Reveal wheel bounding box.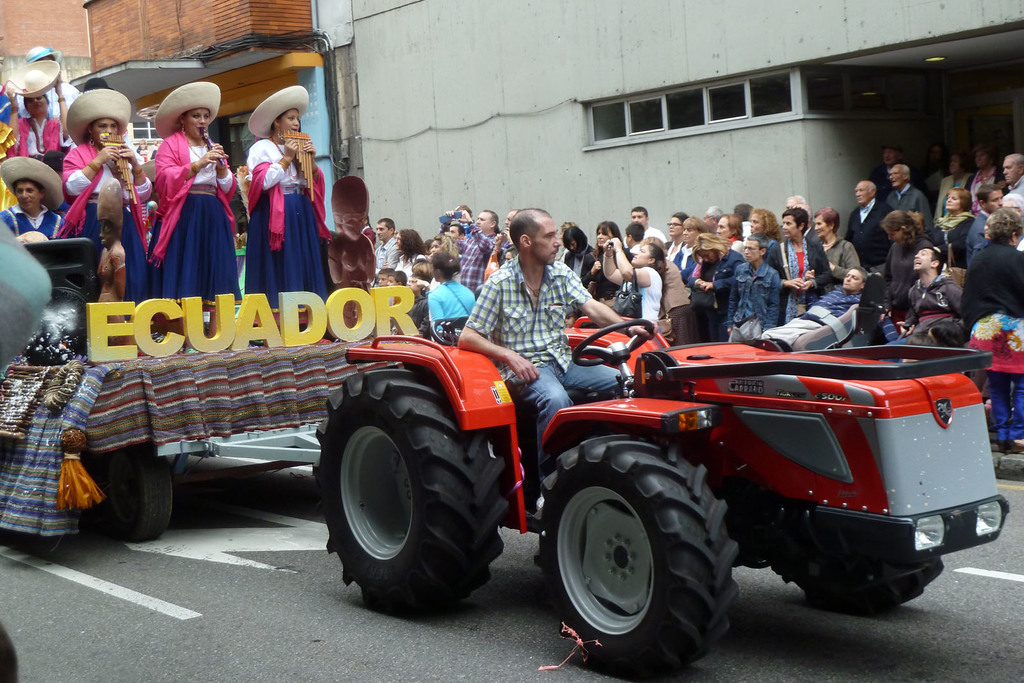
Revealed: 536:435:739:681.
